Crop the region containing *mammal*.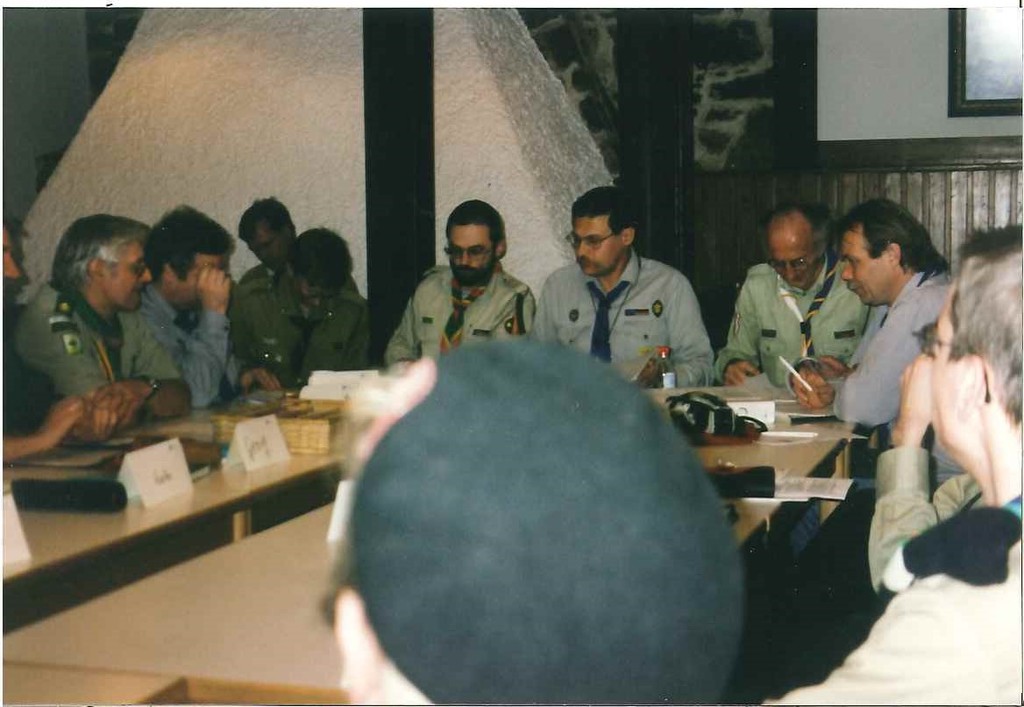
Crop region: <box>132,199,281,403</box>.
